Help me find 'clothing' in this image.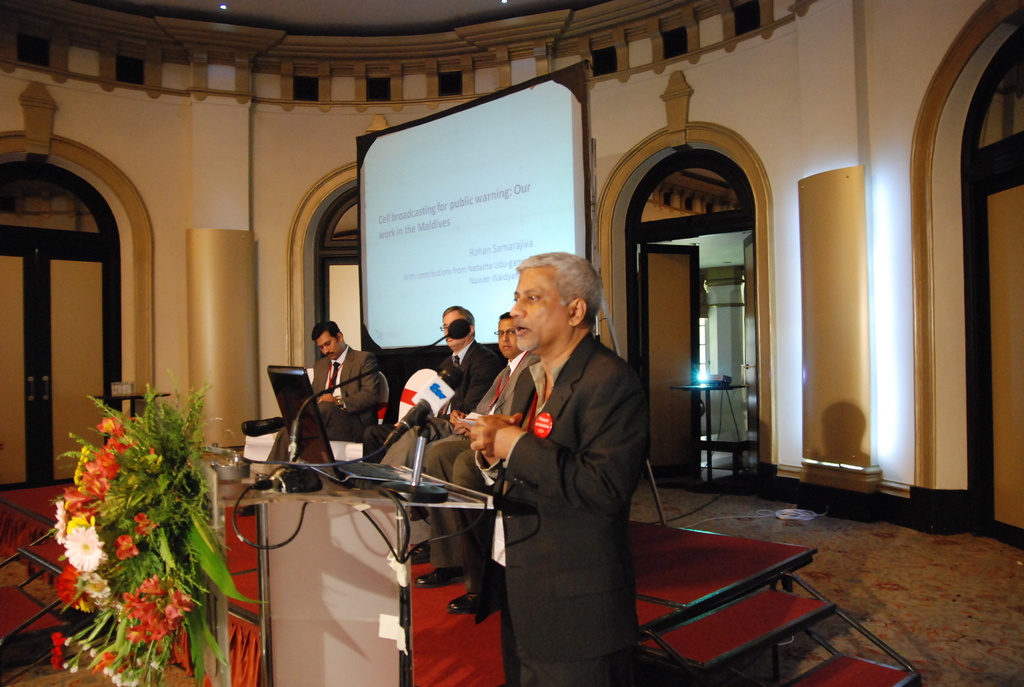
Found it: 360/336/504/463.
